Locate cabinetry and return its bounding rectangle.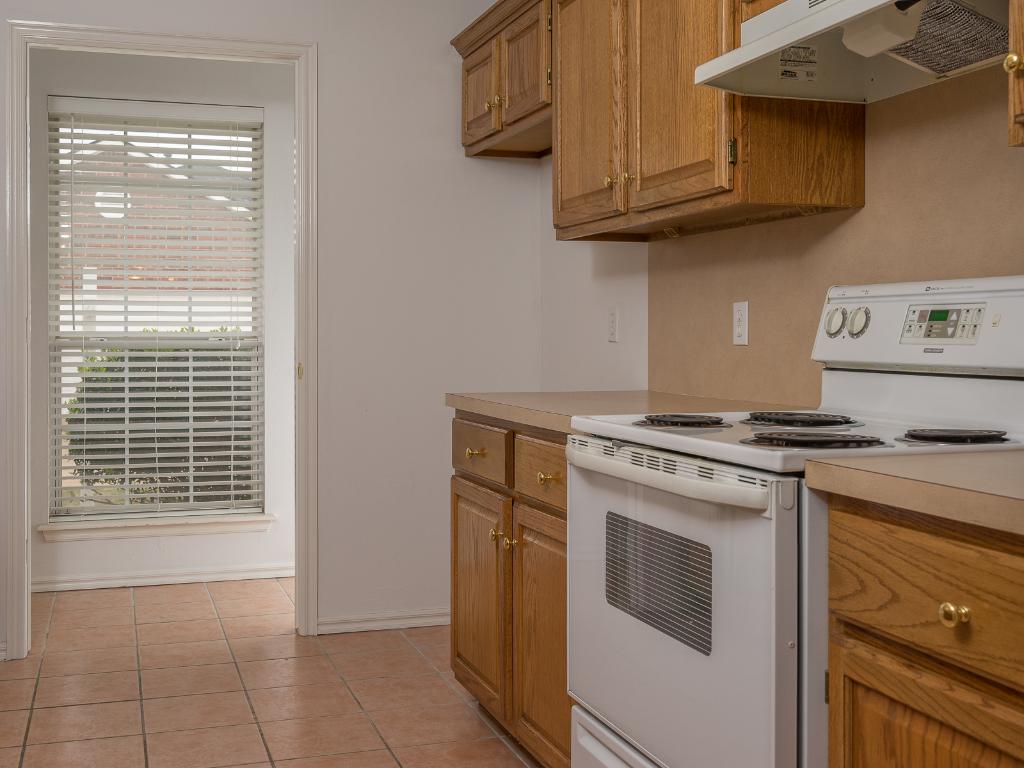
box(441, 388, 872, 767).
